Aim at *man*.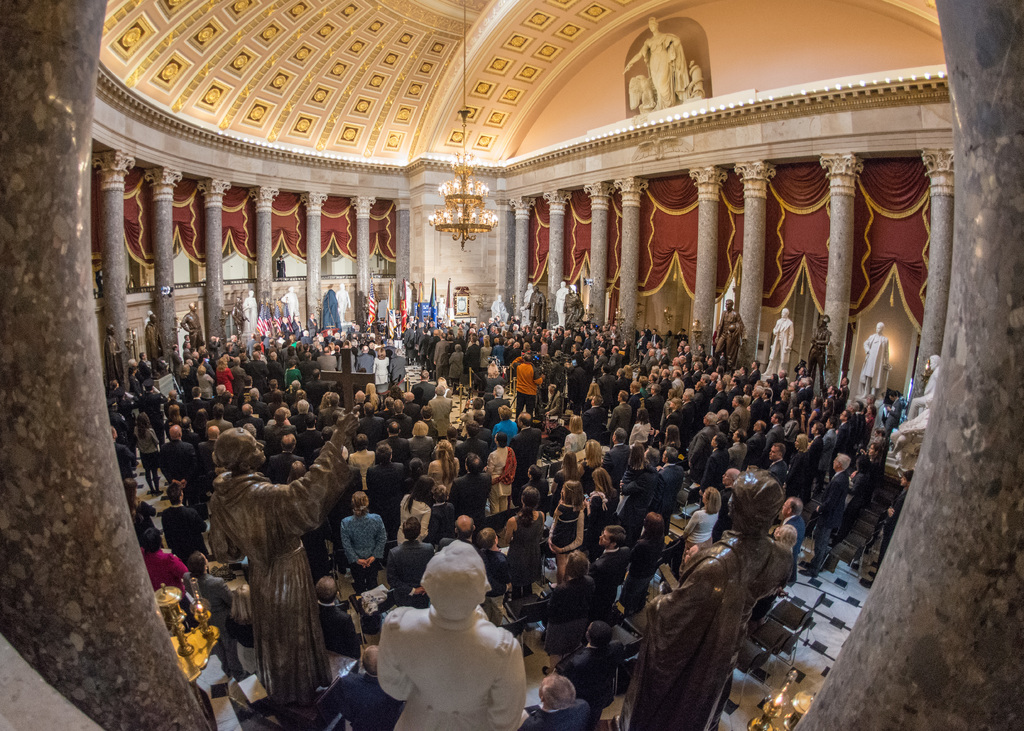
Aimed at x1=519 y1=282 x2=532 y2=326.
